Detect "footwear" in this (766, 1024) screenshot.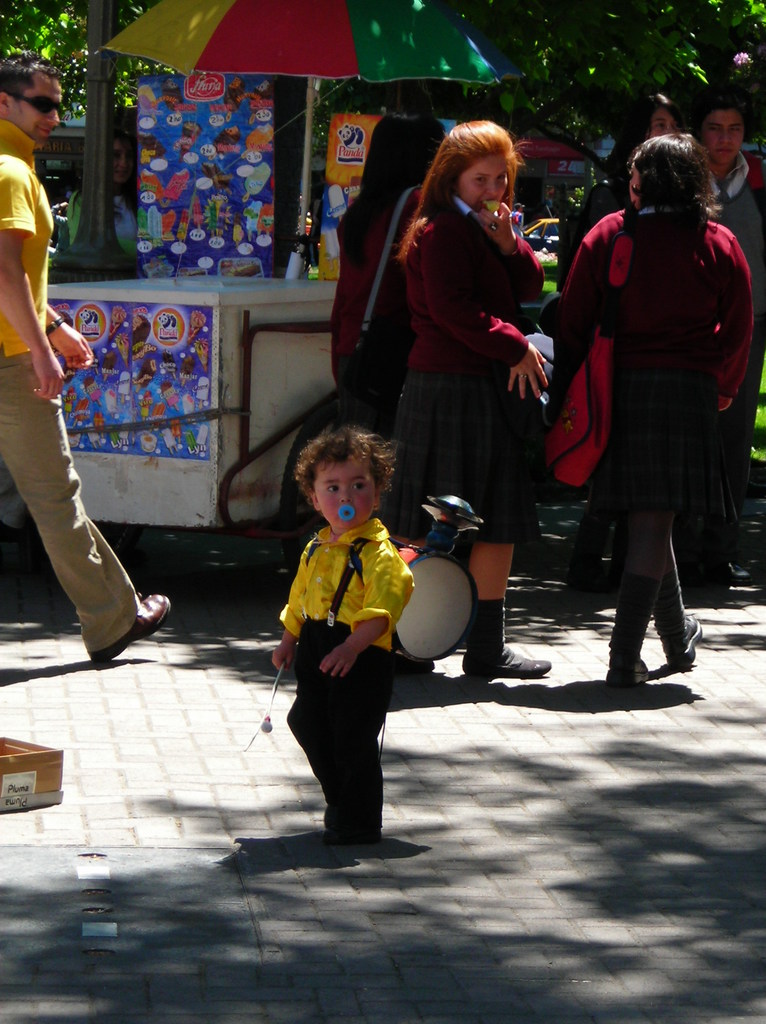
Detection: locate(84, 590, 172, 662).
